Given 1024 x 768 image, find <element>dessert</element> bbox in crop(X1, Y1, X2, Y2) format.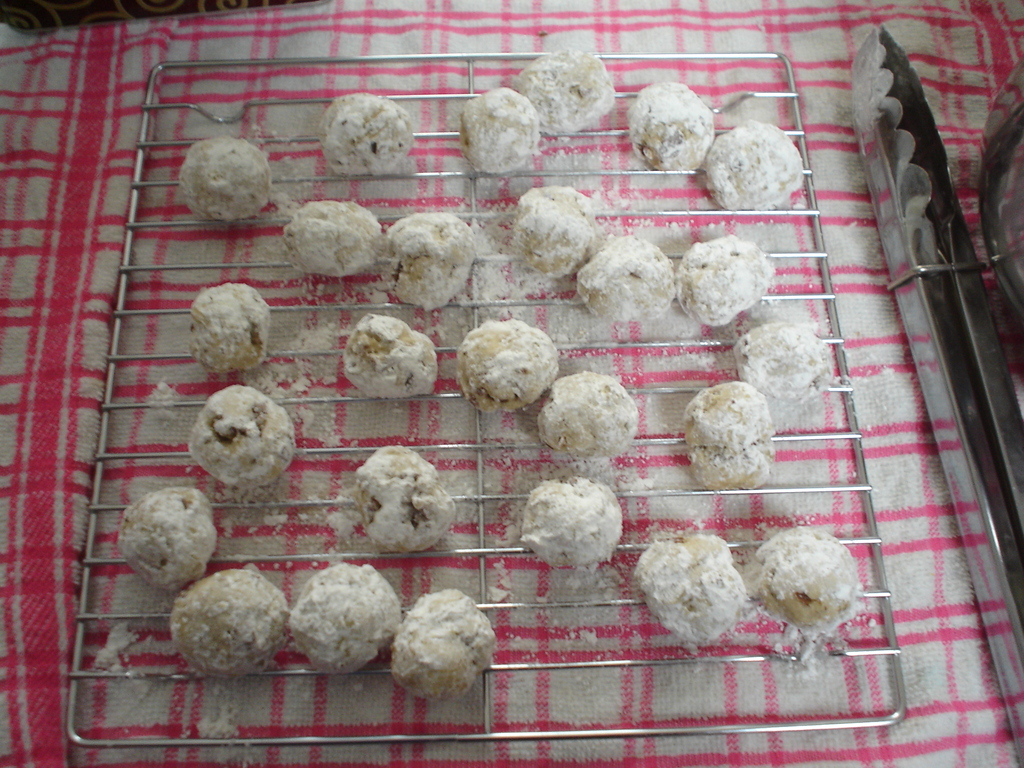
crop(111, 487, 211, 588).
